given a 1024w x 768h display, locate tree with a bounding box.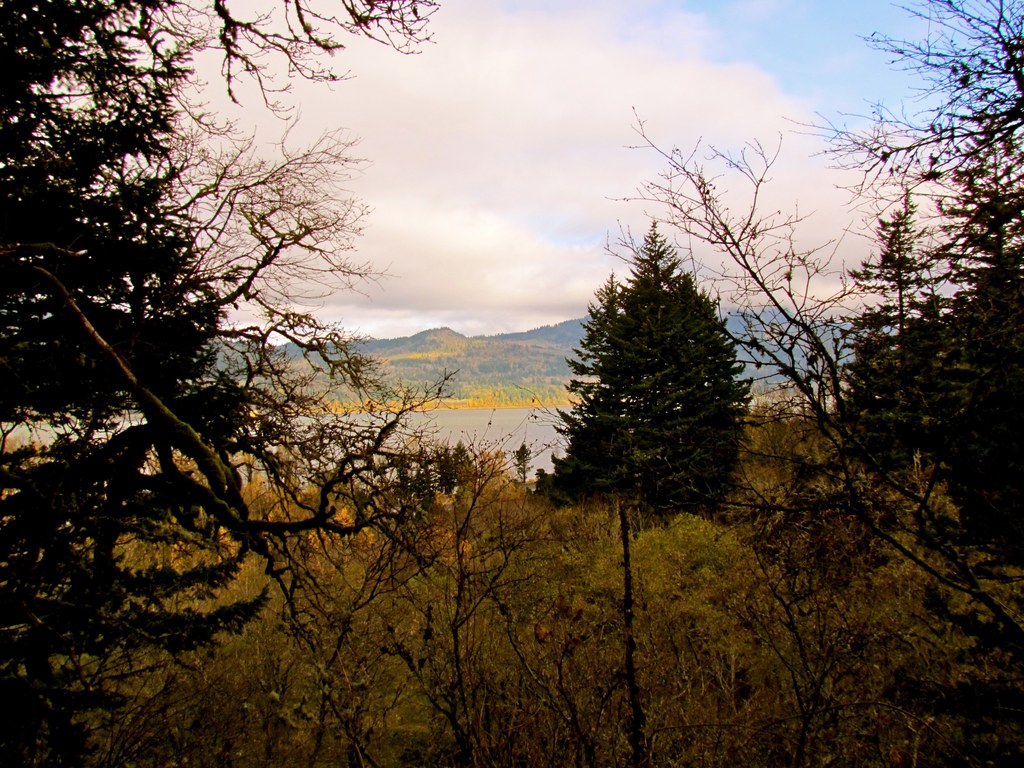
Located: 532:242:755:524.
